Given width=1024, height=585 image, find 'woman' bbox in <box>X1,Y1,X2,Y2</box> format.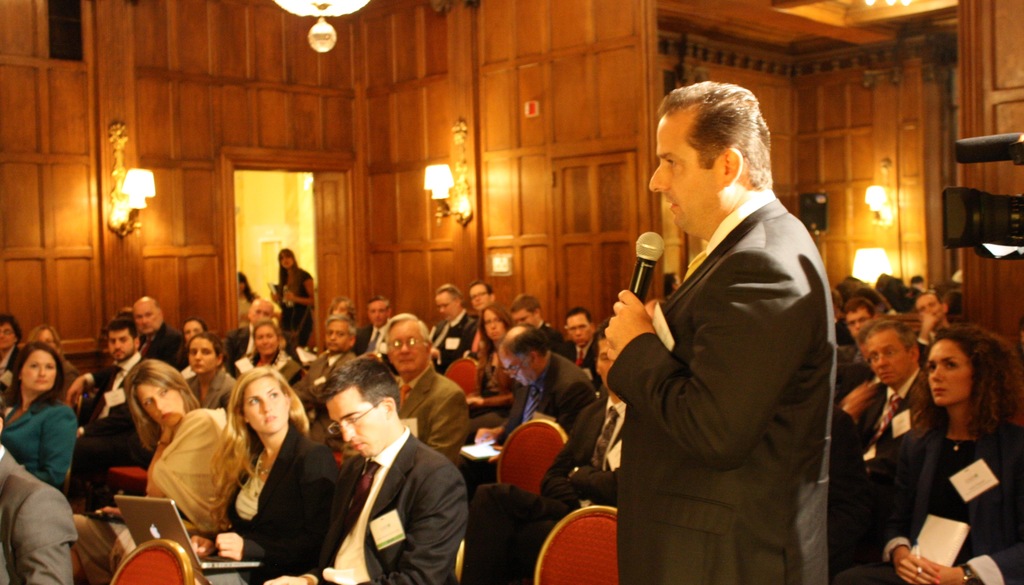
<box>0,340,77,486</box>.
